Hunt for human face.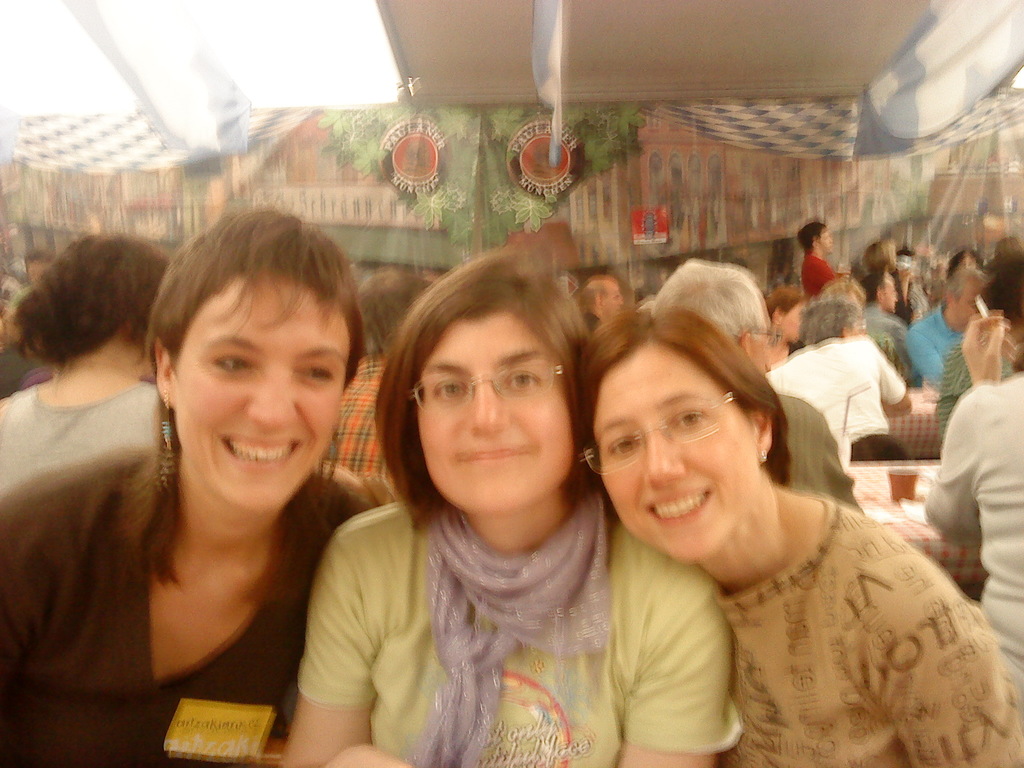
Hunted down at {"left": 173, "top": 274, "right": 344, "bottom": 516}.
